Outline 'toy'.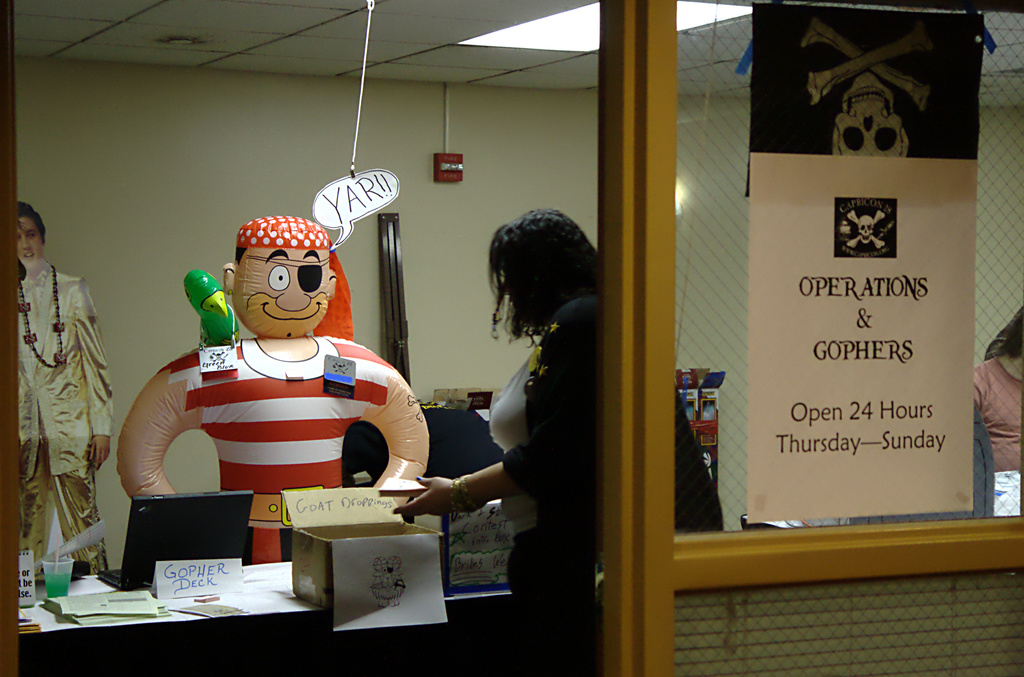
Outline: box(122, 220, 424, 534).
